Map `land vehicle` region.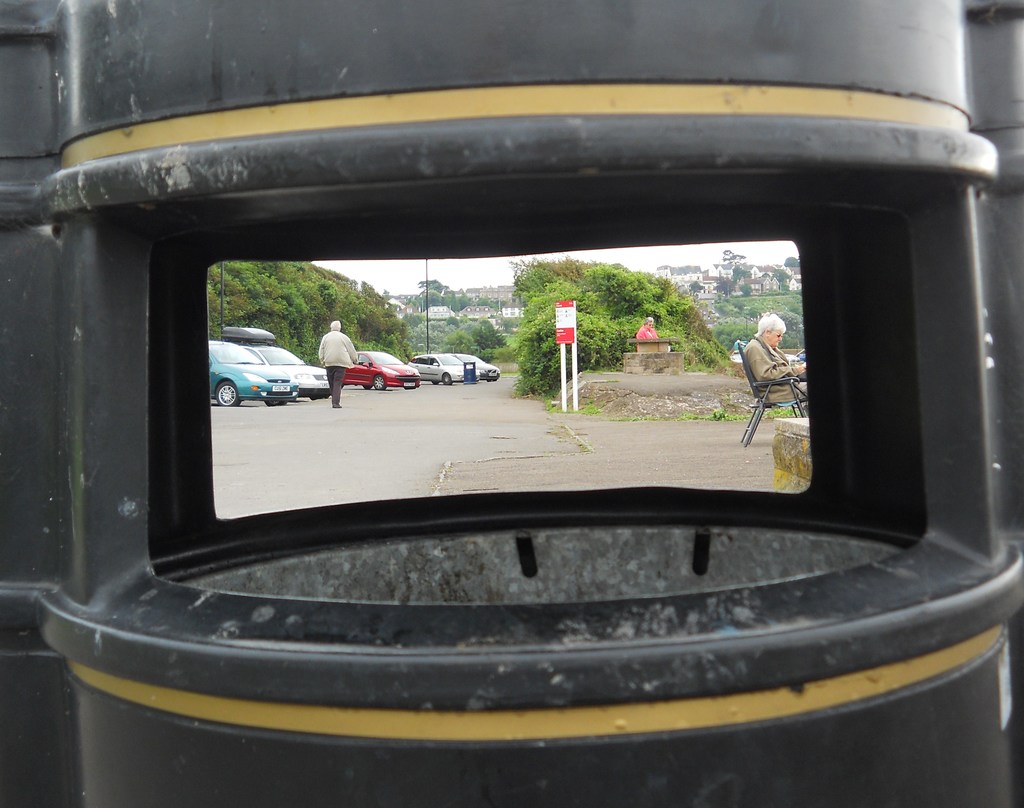
Mapped to left=408, top=354, right=479, bottom=383.
